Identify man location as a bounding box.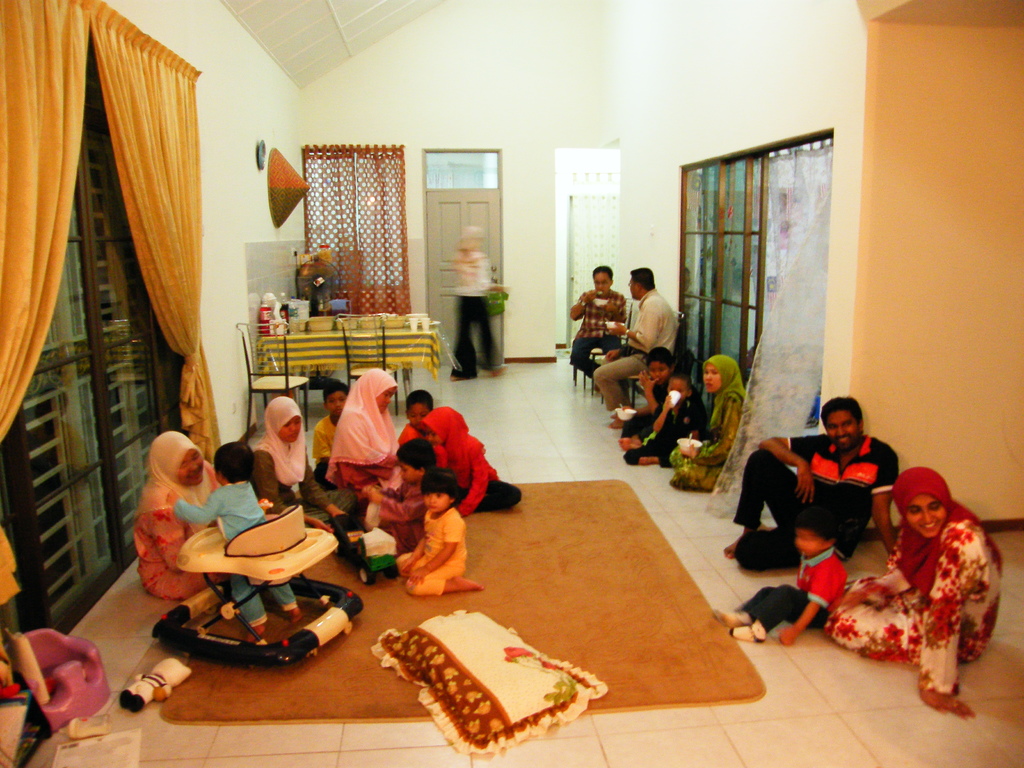
l=594, t=269, r=682, b=430.
